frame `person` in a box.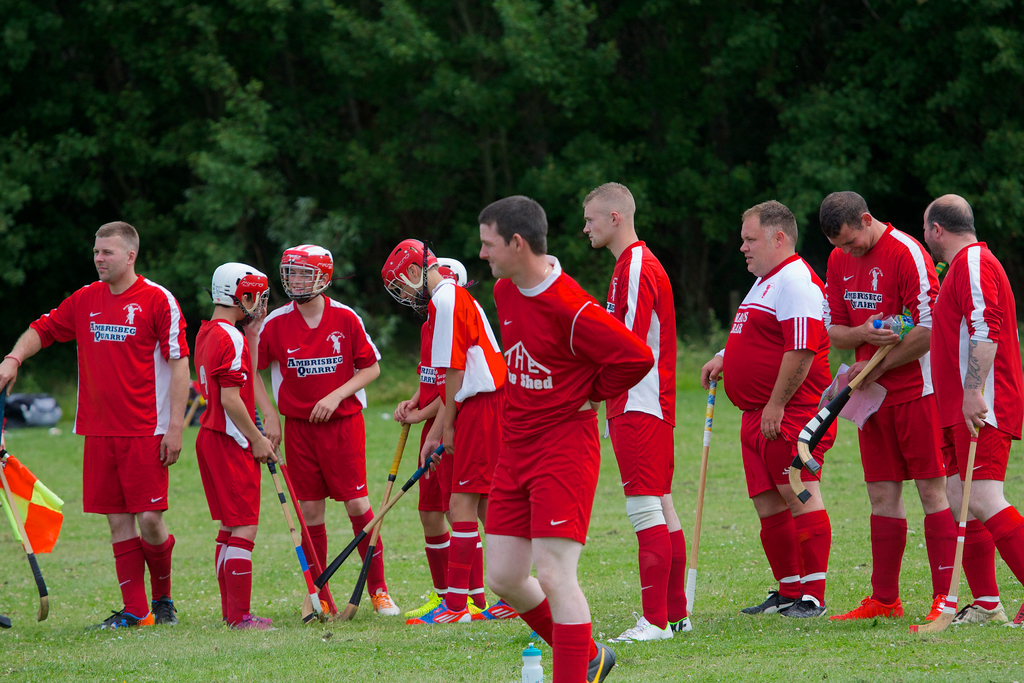
pyautogui.locateOnScreen(255, 241, 401, 614).
